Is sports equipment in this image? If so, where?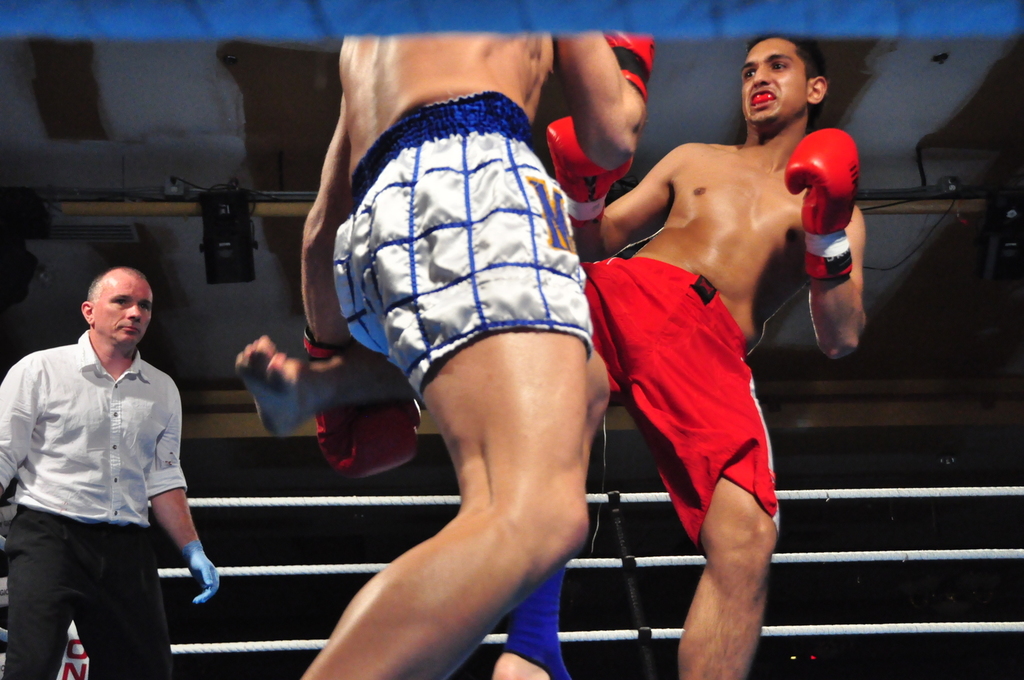
Yes, at <bbox>544, 114, 635, 227</bbox>.
